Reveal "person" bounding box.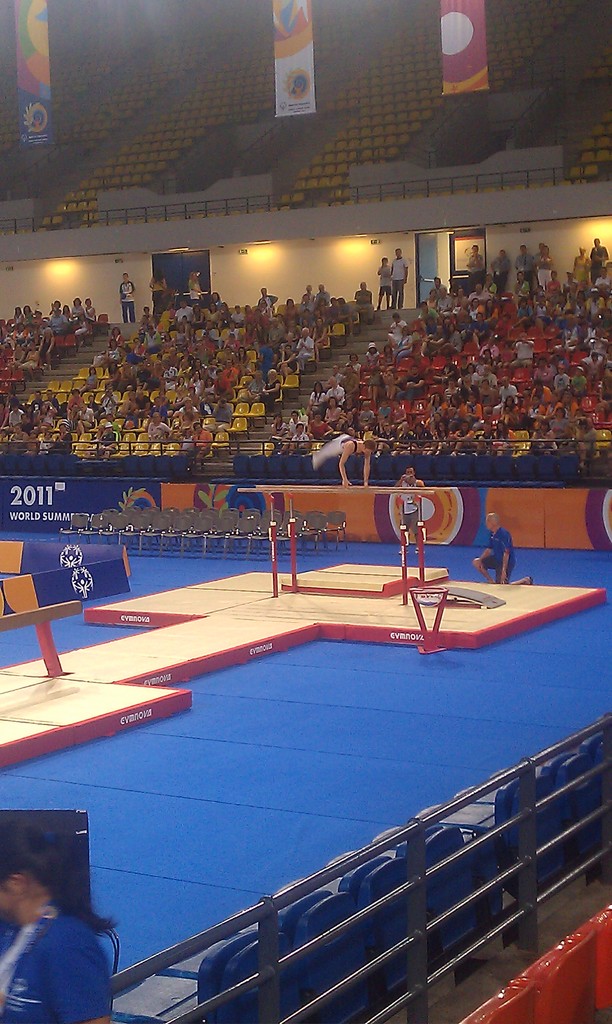
Revealed: bbox(20, 346, 46, 378).
